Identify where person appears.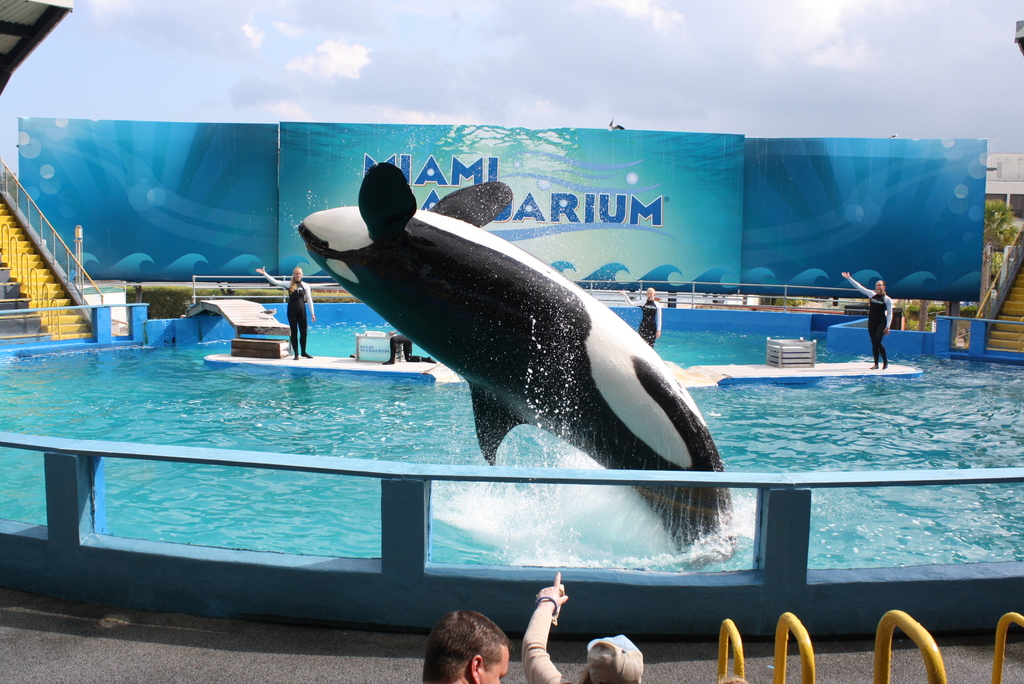
Appears at pyautogui.locateOnScreen(616, 287, 665, 348).
